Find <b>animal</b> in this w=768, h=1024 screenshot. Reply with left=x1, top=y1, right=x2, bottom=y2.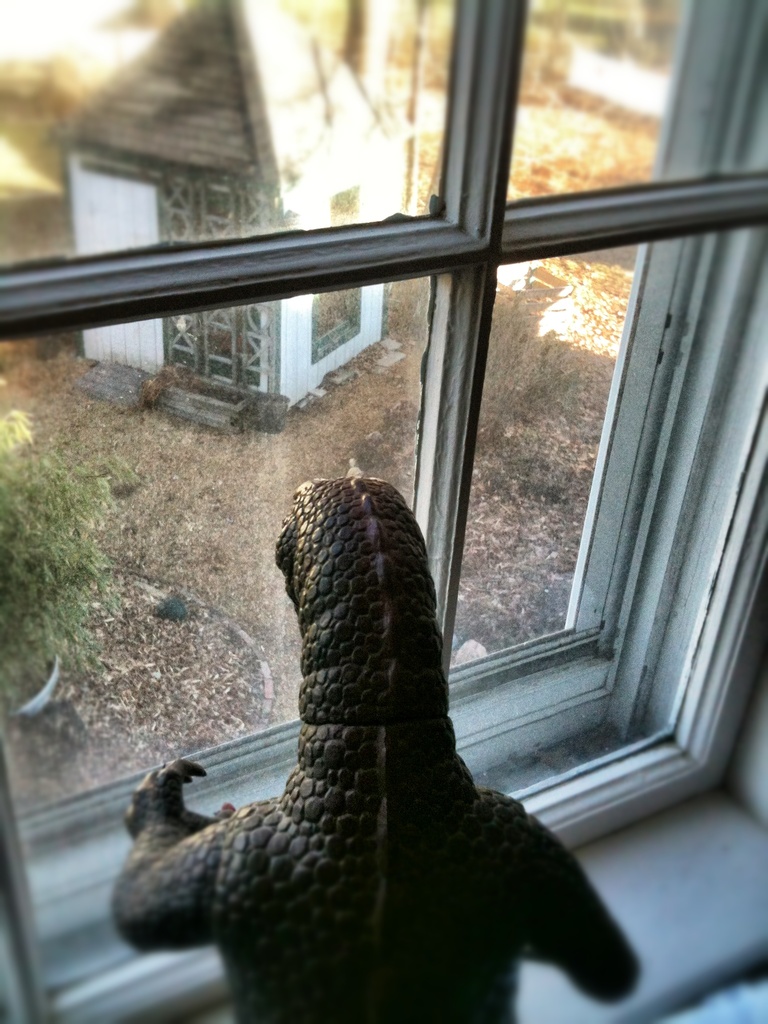
left=108, top=476, right=652, bottom=1023.
